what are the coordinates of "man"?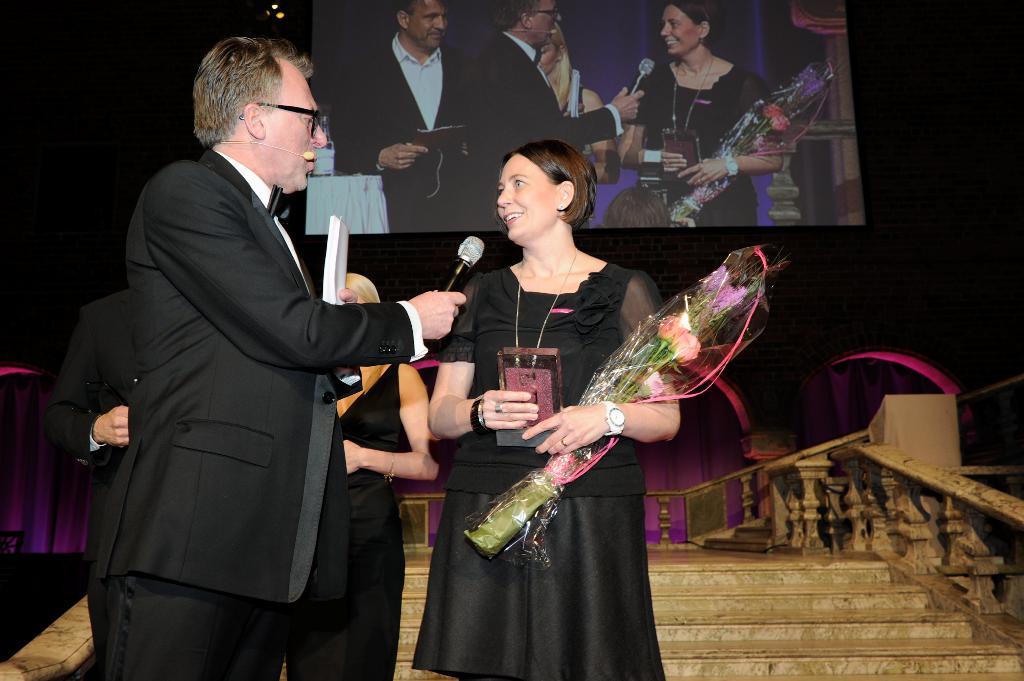
{"left": 329, "top": 0, "right": 511, "bottom": 238}.
